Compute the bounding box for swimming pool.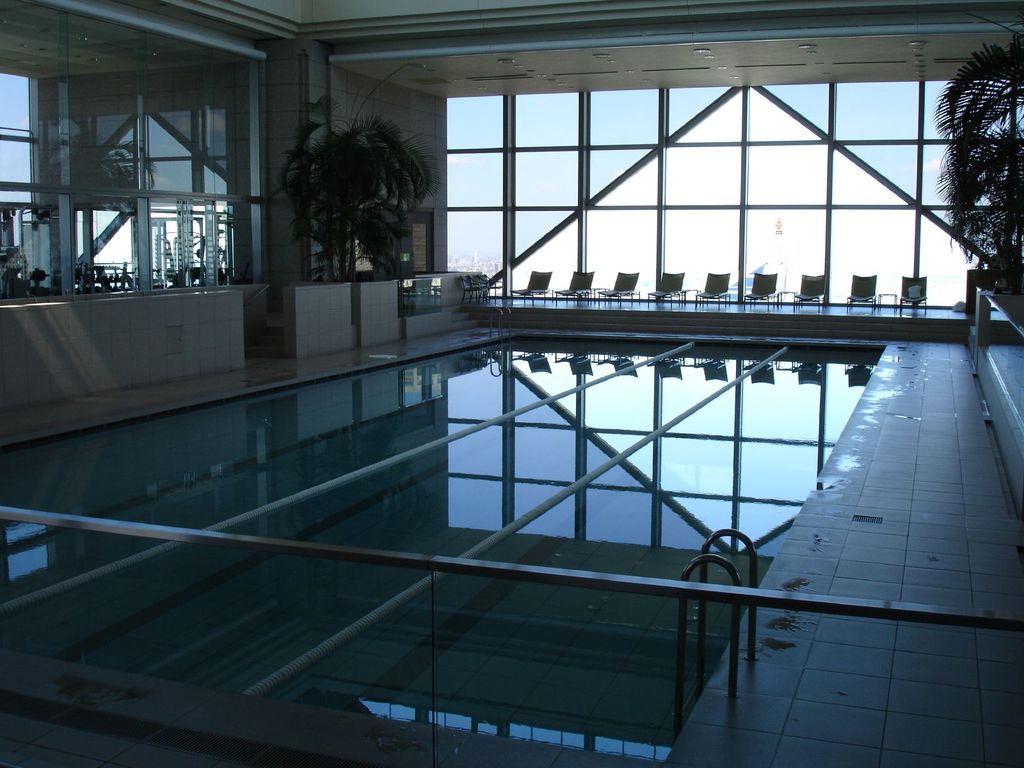
[left=0, top=331, right=895, bottom=767].
